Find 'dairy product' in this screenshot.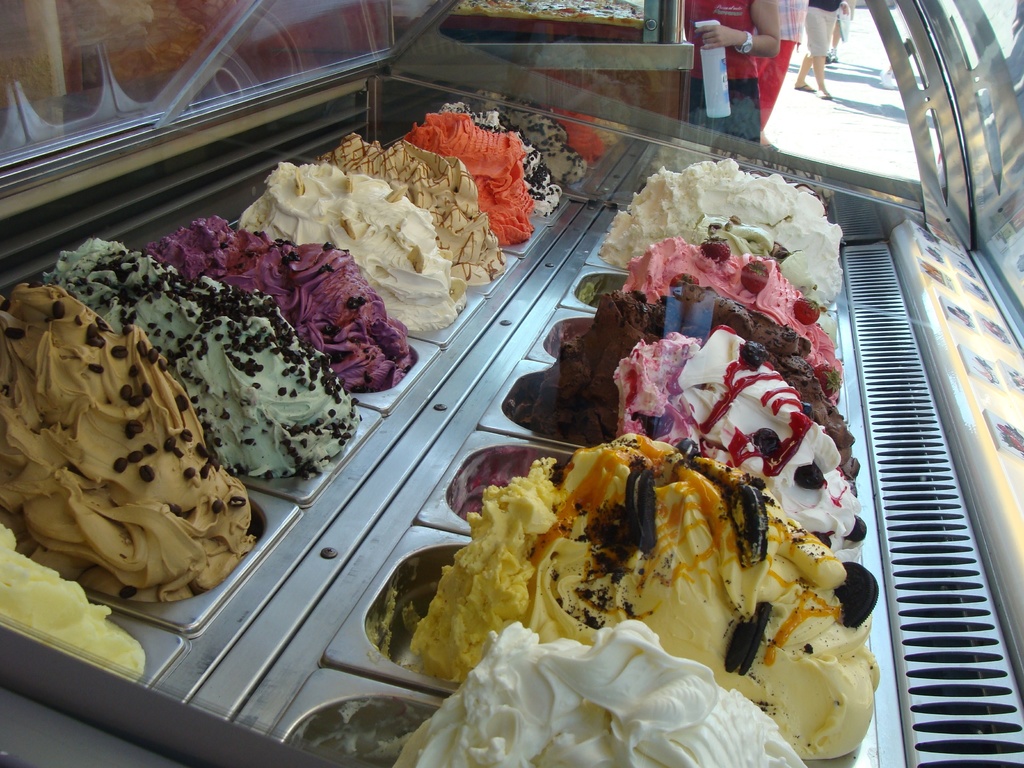
The bounding box for 'dairy product' is locate(618, 327, 836, 524).
